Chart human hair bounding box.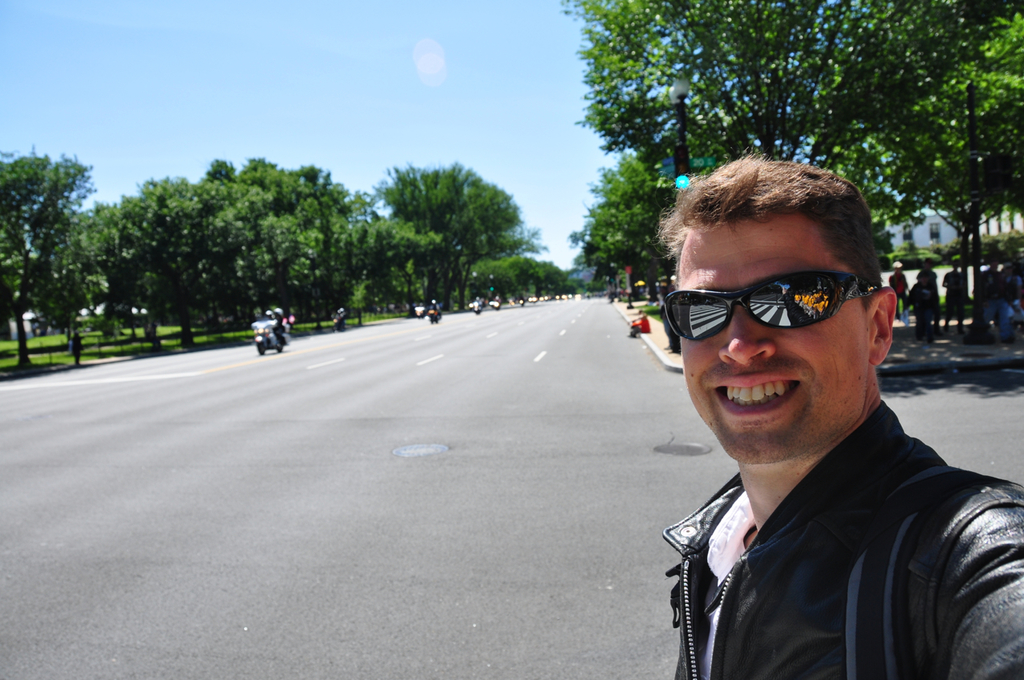
Charted: 650, 148, 885, 314.
